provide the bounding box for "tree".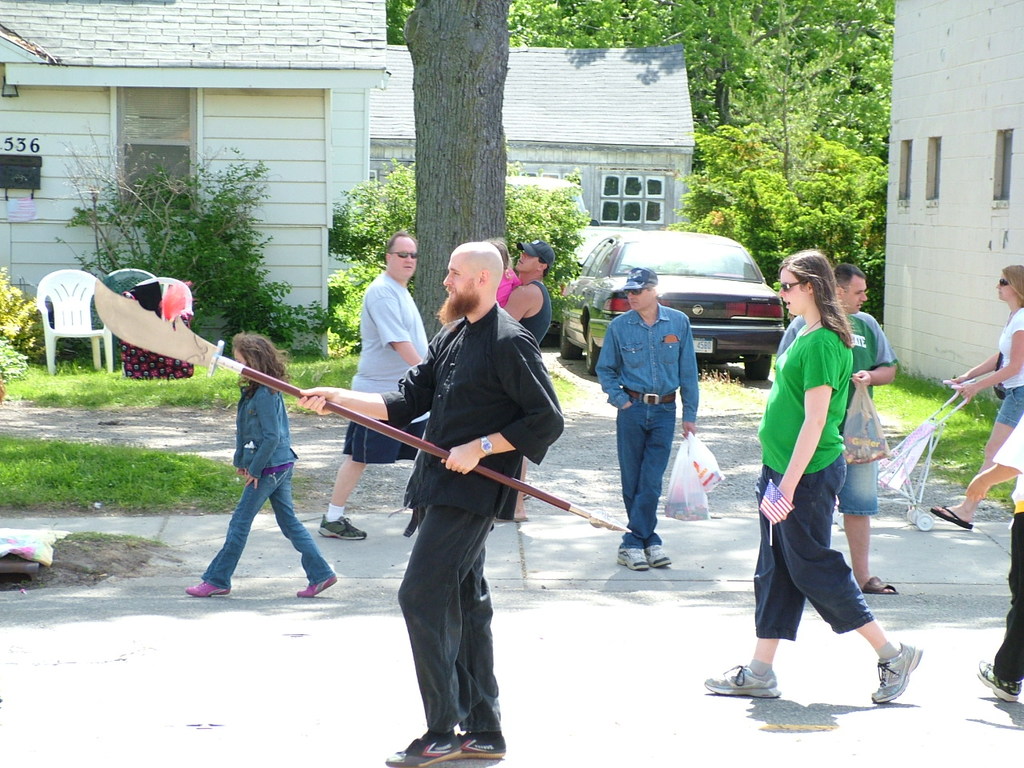
bbox=(70, 155, 362, 365).
